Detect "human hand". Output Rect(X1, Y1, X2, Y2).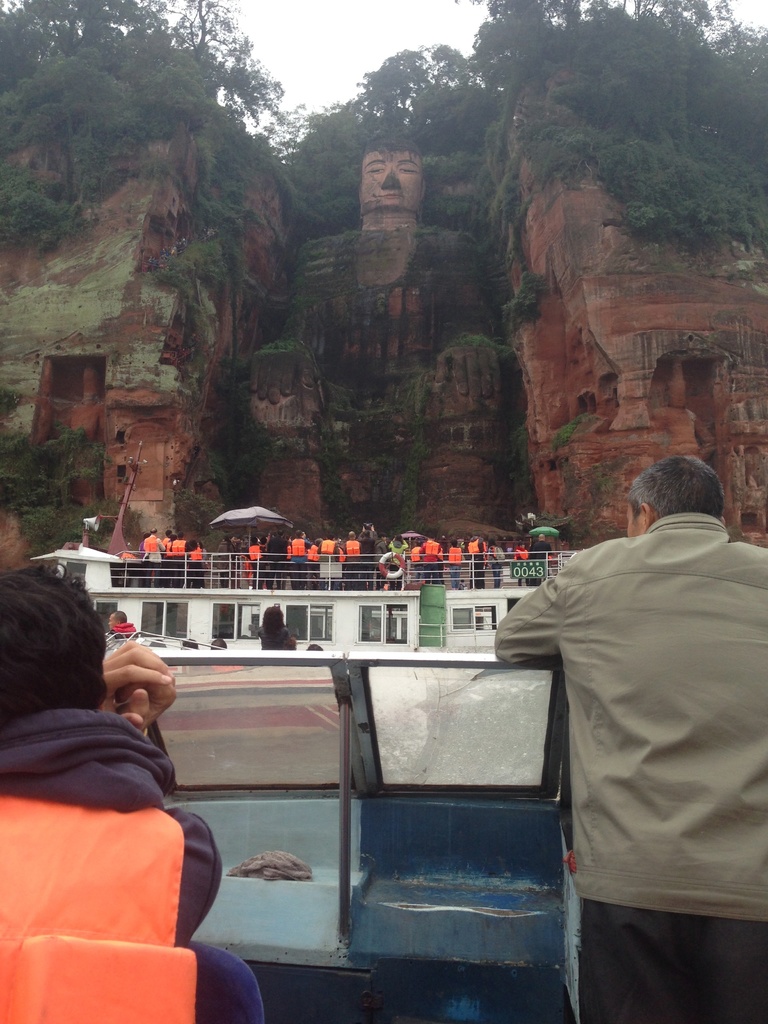
Rect(115, 682, 175, 737).
